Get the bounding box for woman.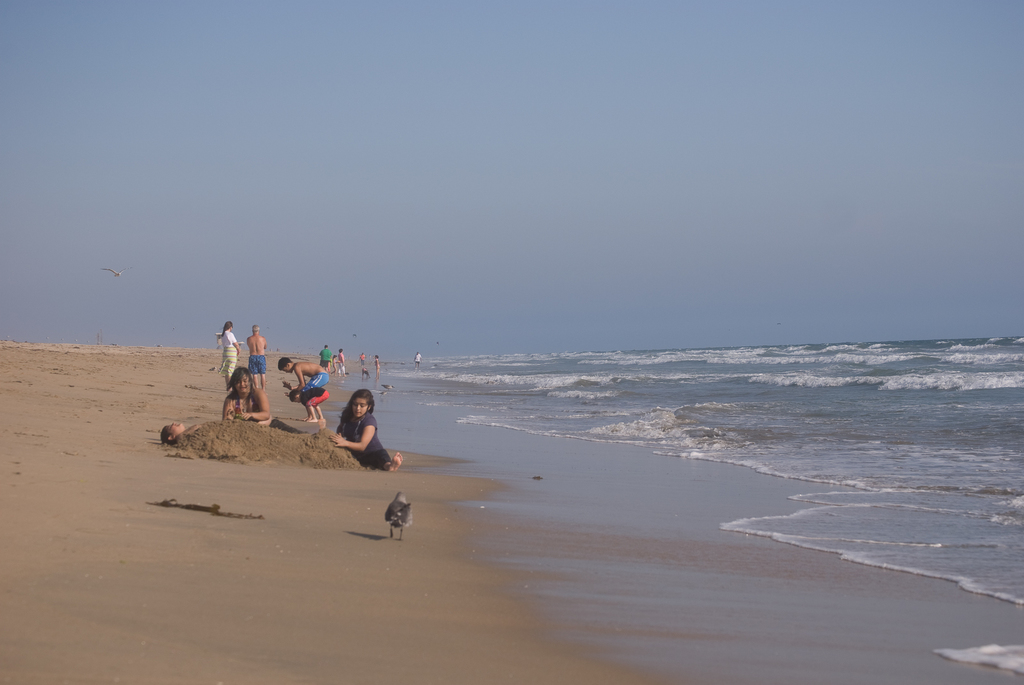
[216, 319, 240, 391].
